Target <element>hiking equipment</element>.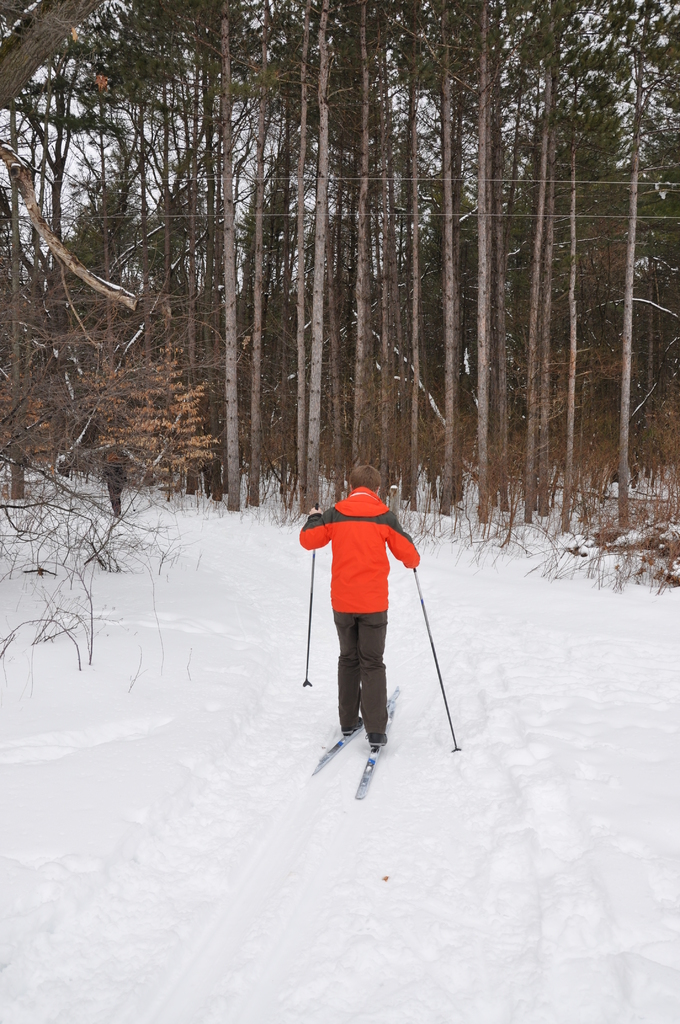
Target region: 411 570 457 748.
